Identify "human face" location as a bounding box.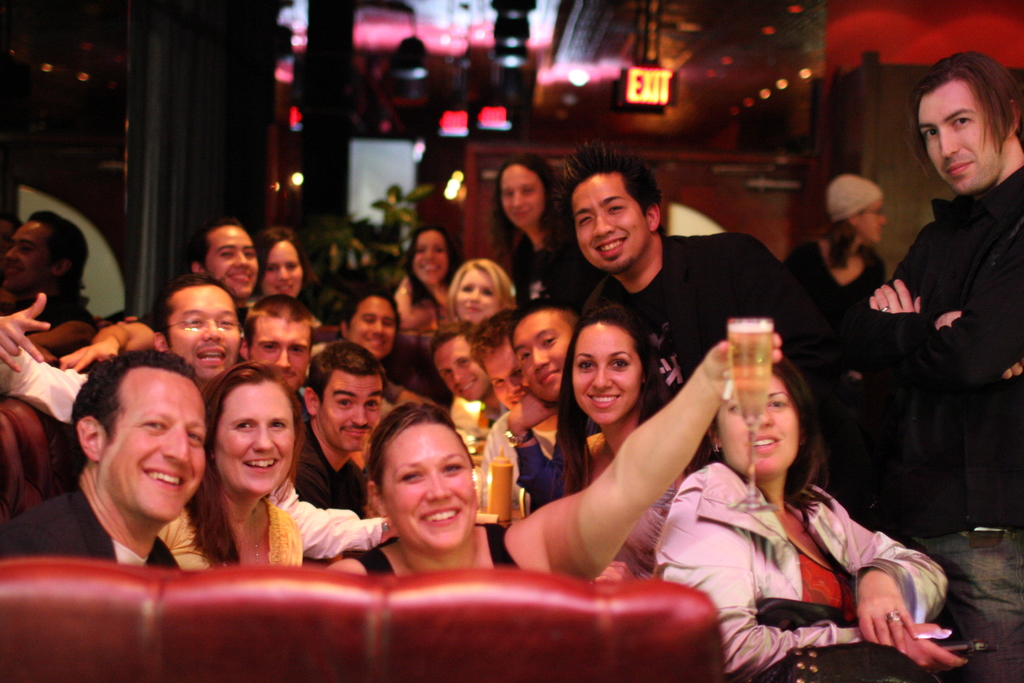
pyautogui.locateOnScreen(261, 243, 303, 306).
